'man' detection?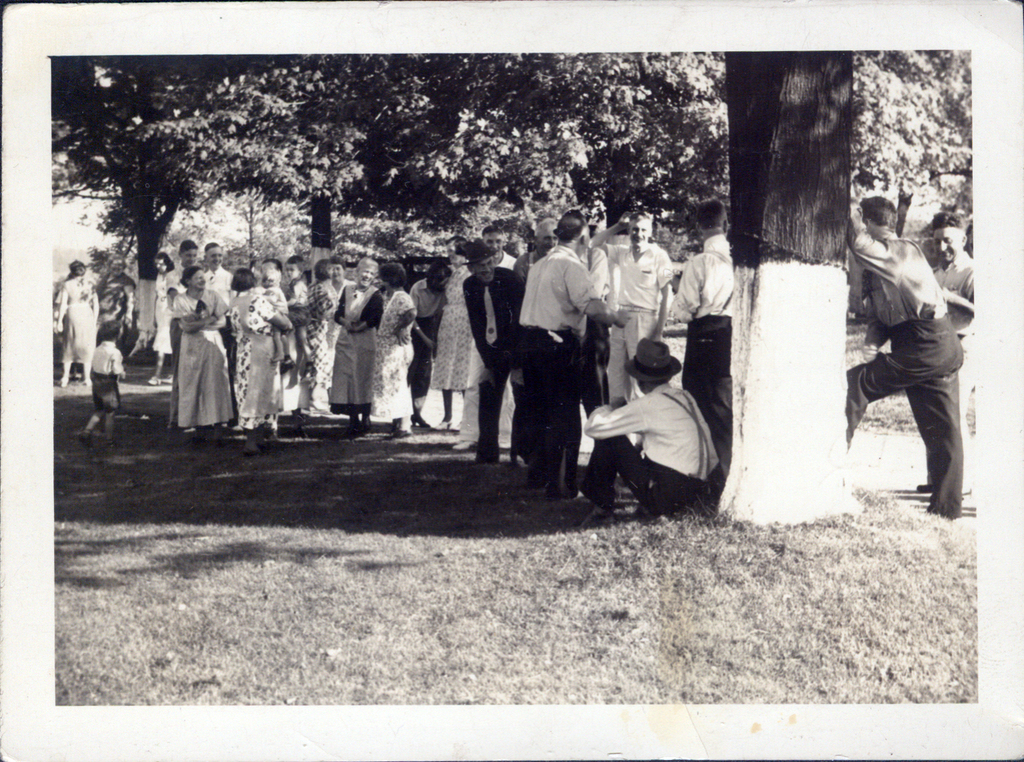
(158,239,206,424)
